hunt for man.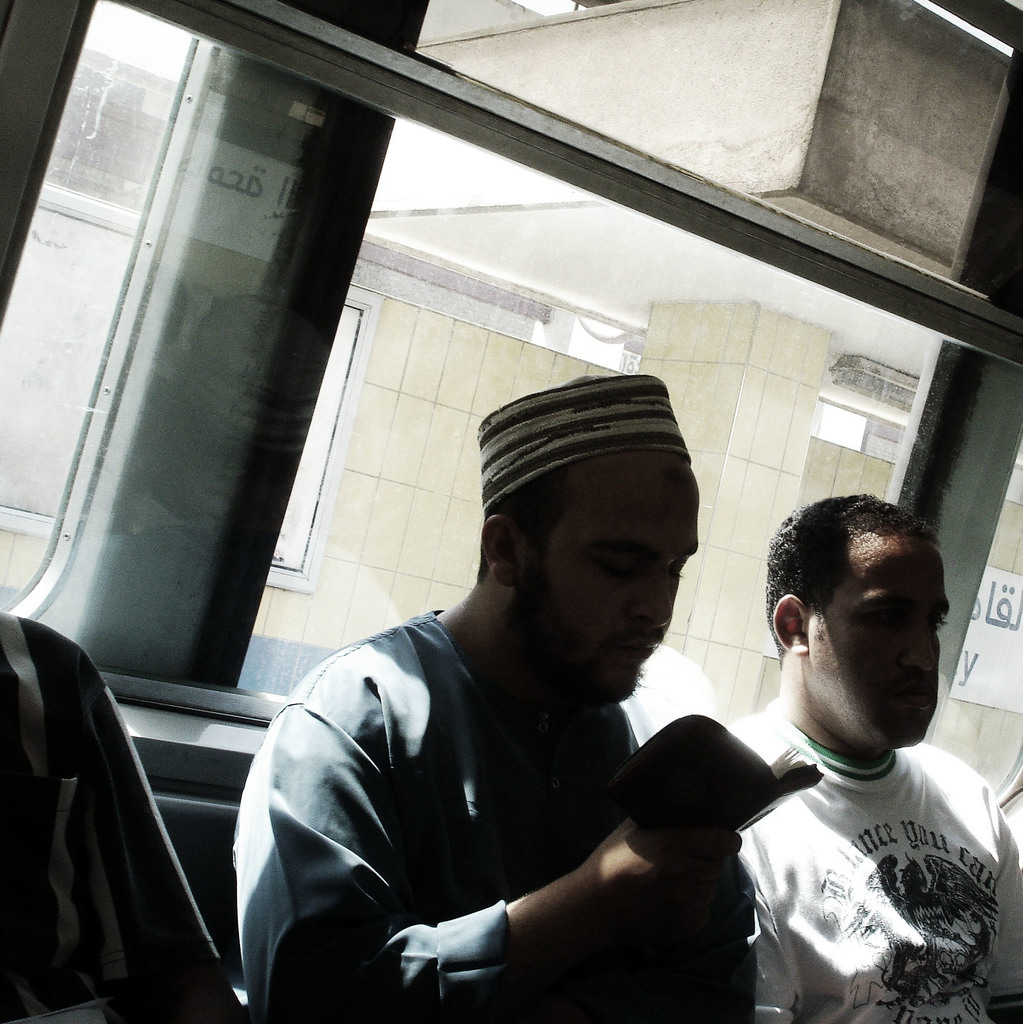
Hunted down at BBox(720, 479, 1022, 1023).
